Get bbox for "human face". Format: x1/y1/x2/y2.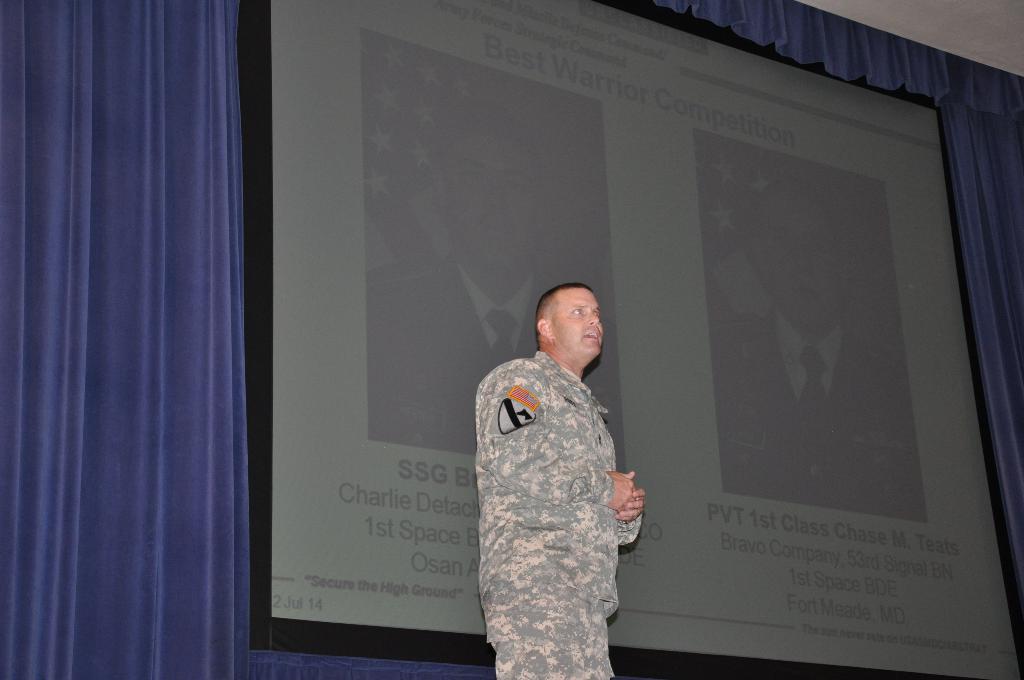
755/203/834/309.
